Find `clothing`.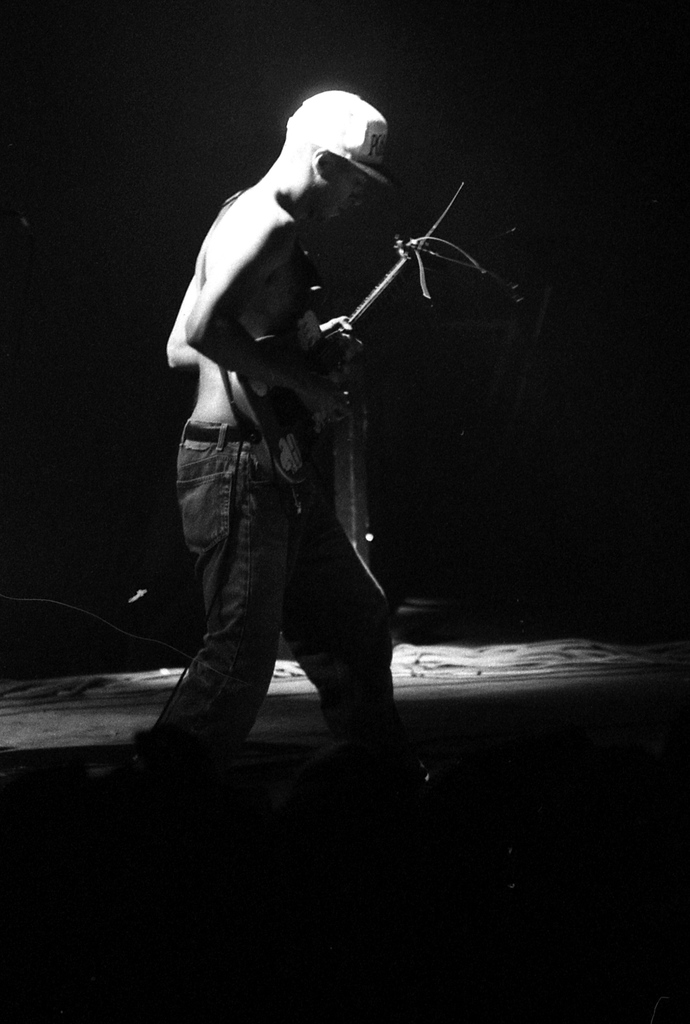
box(124, 424, 419, 798).
